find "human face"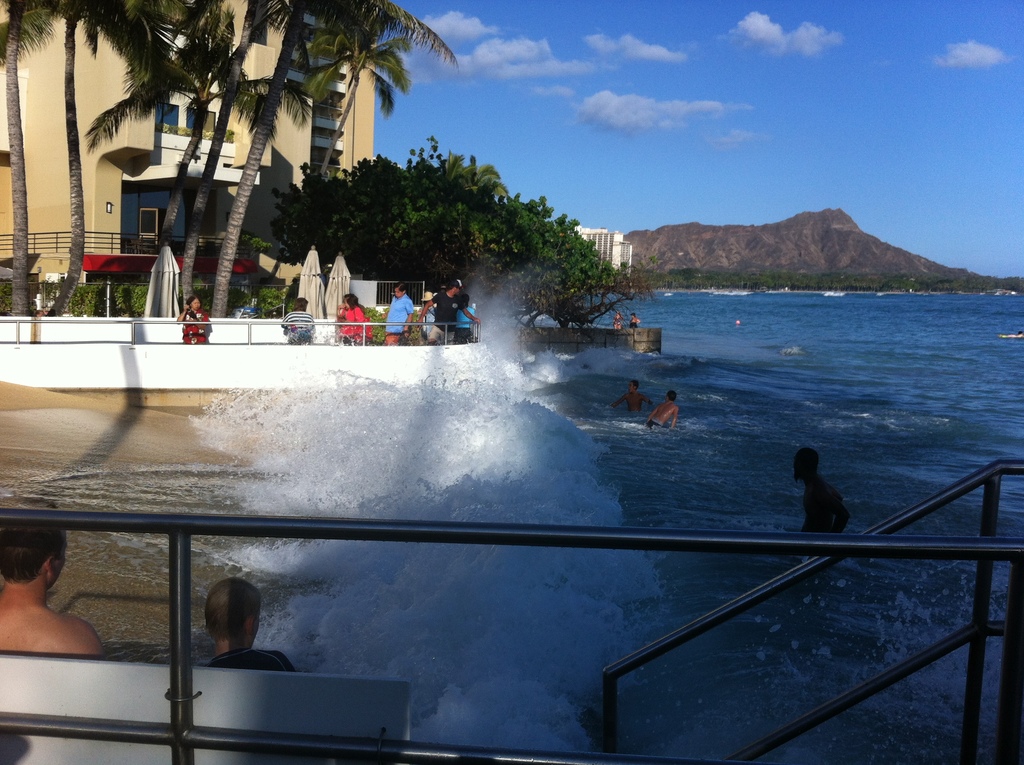
(396,288,402,300)
